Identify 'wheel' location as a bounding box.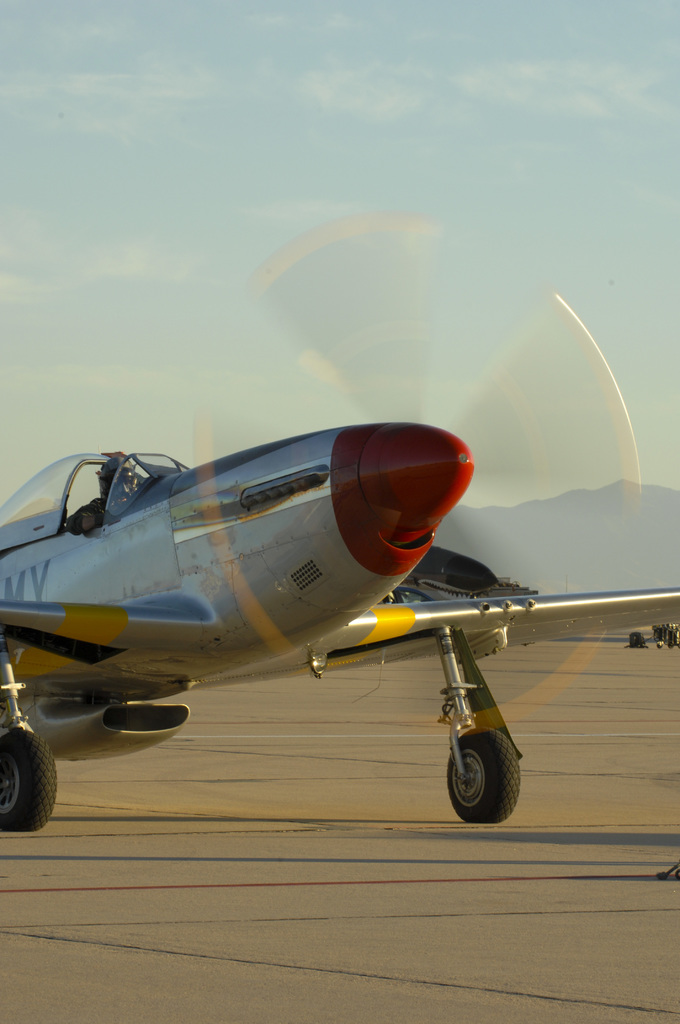
<bbox>451, 735, 526, 826</bbox>.
